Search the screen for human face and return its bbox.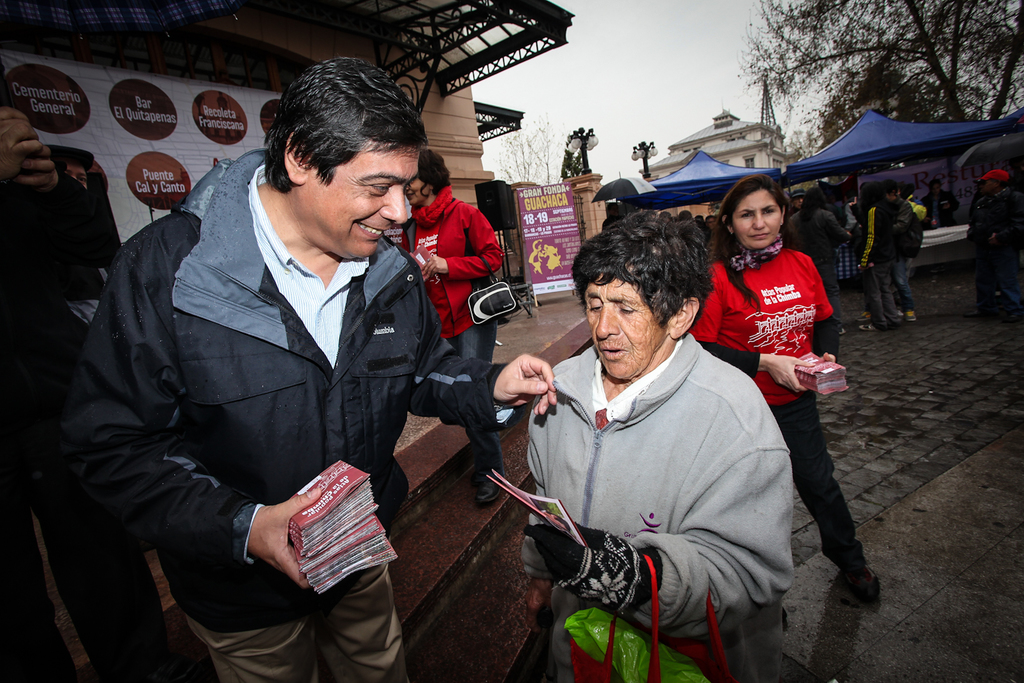
Found: Rect(326, 157, 414, 260).
